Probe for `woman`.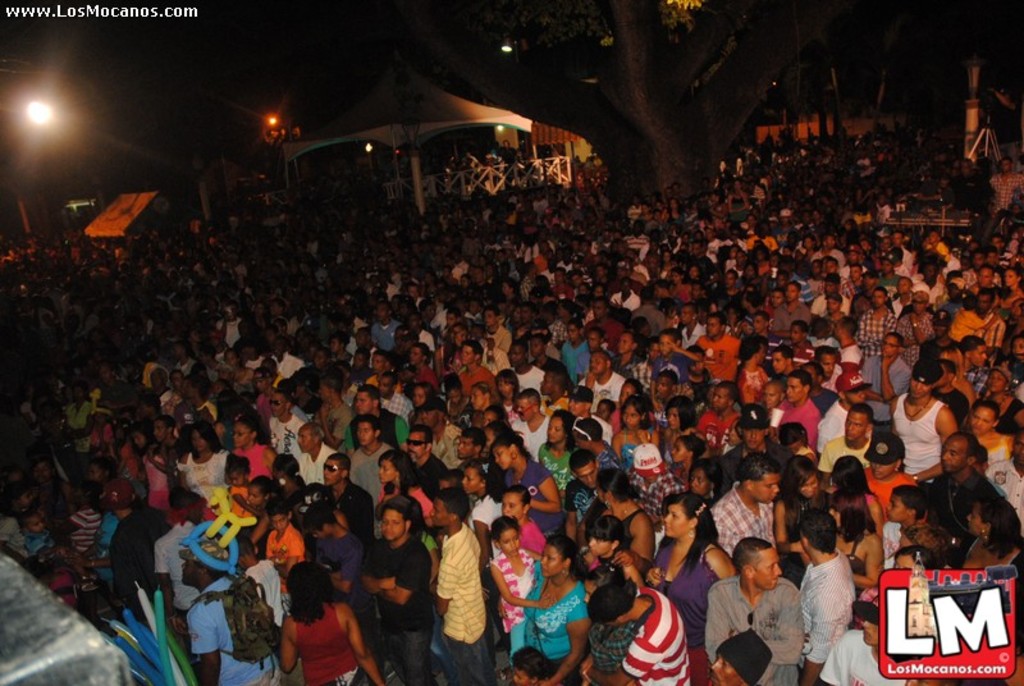
Probe result: BBox(229, 419, 280, 486).
